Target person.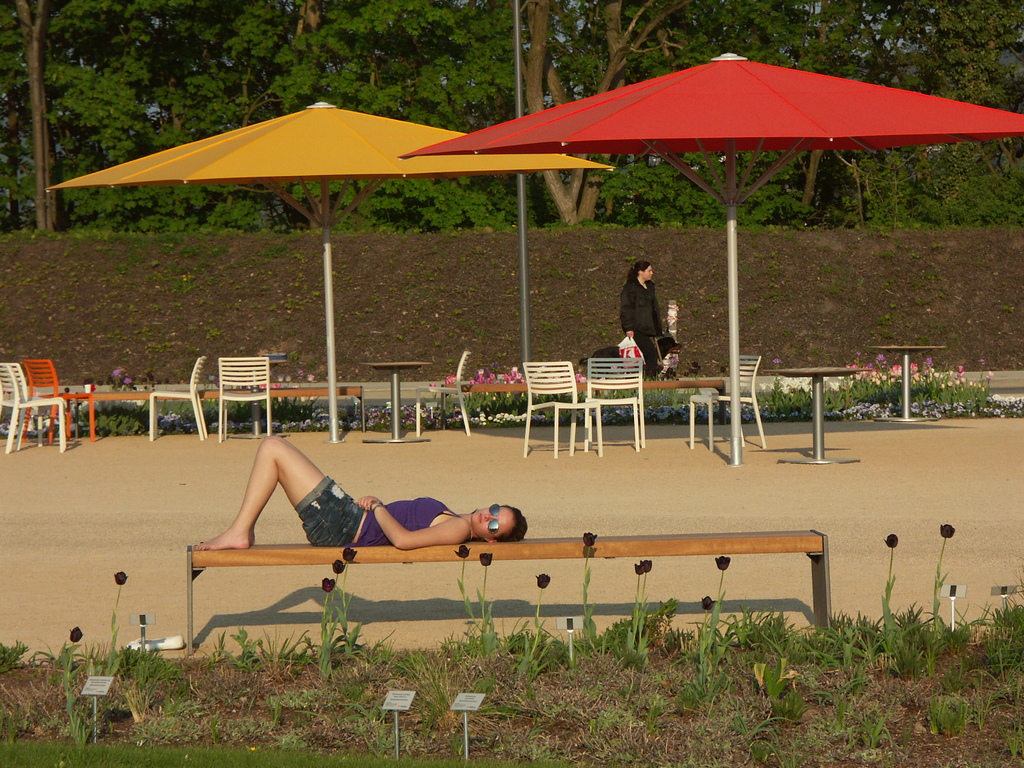
Target region: detection(614, 249, 671, 379).
